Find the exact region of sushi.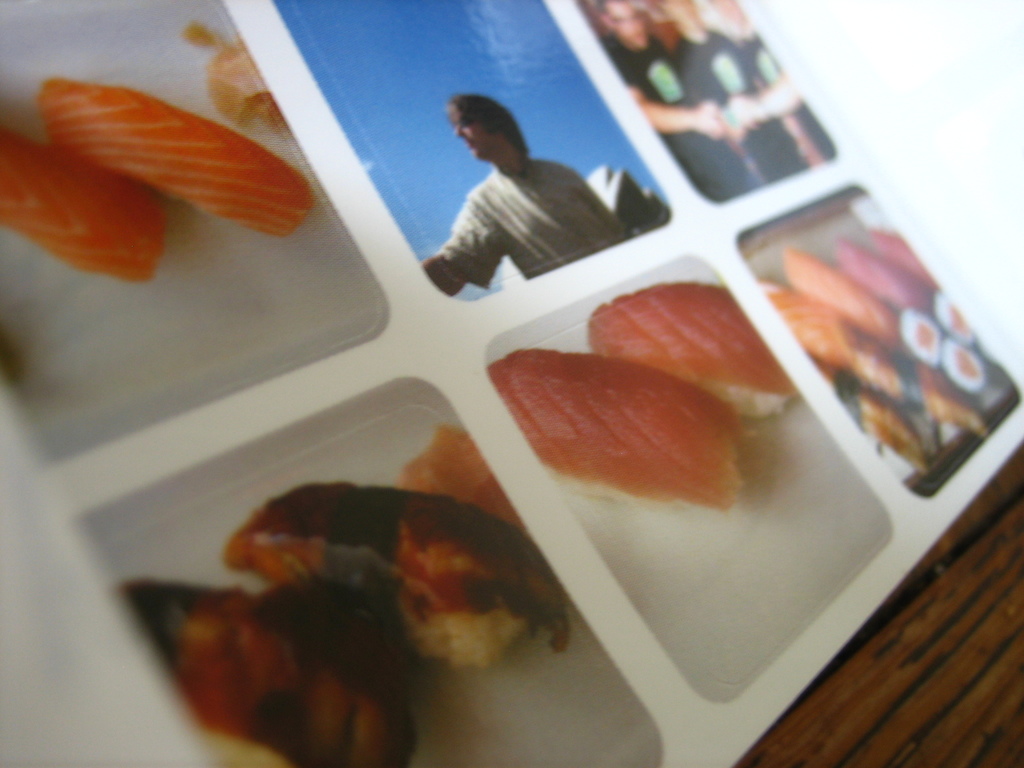
Exact region: 488, 346, 736, 507.
